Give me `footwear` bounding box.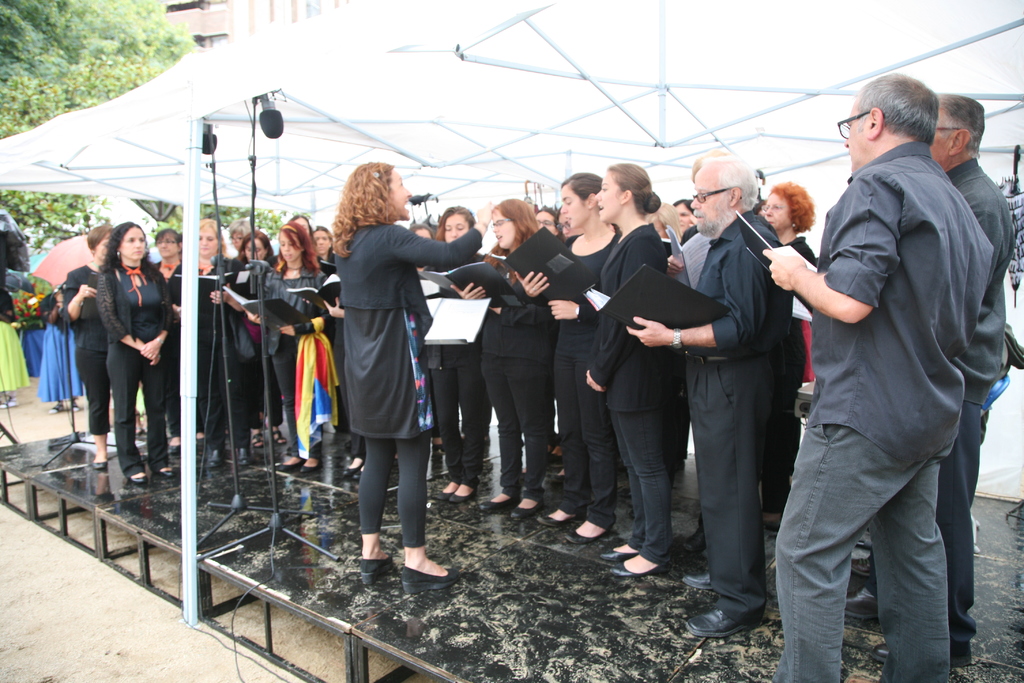
Rect(354, 552, 397, 590).
